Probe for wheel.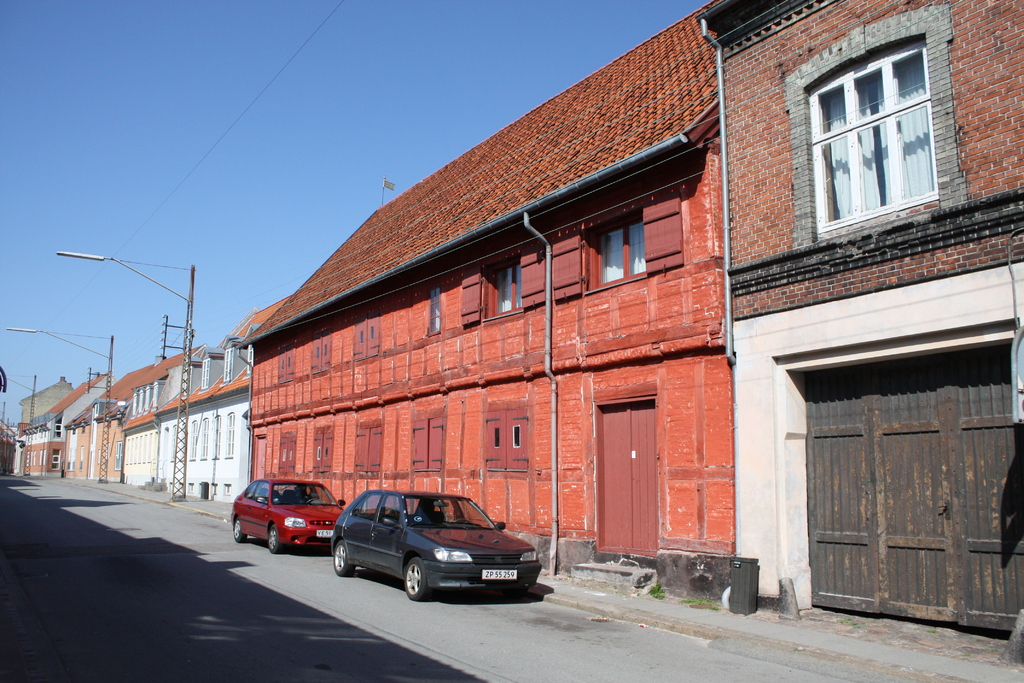
Probe result: Rect(404, 558, 433, 602).
